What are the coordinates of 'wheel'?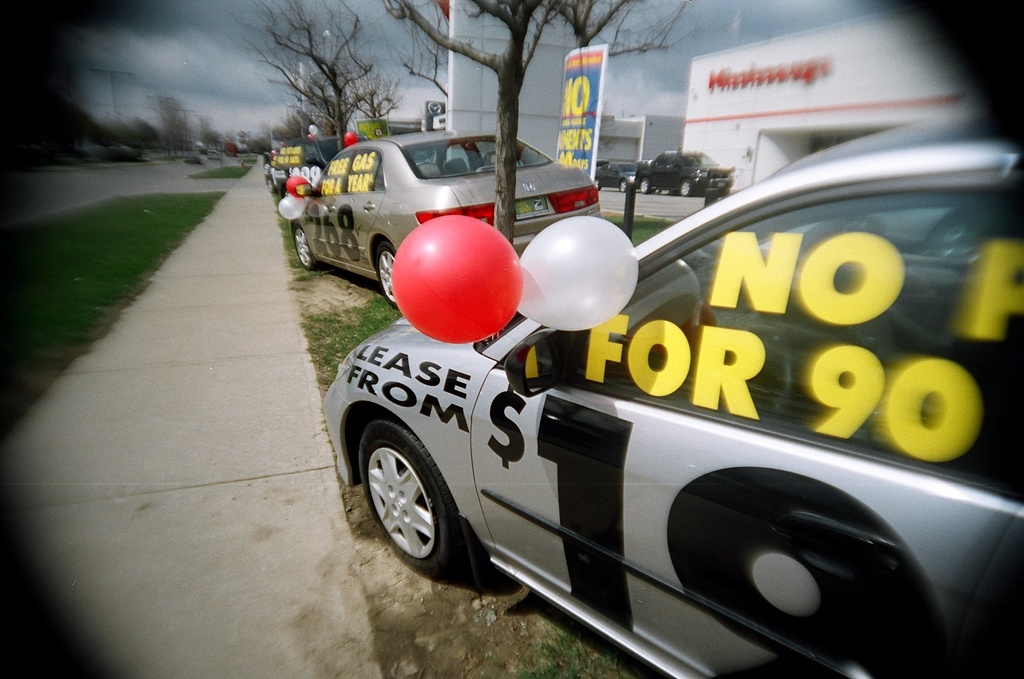
Rect(680, 177, 694, 196).
